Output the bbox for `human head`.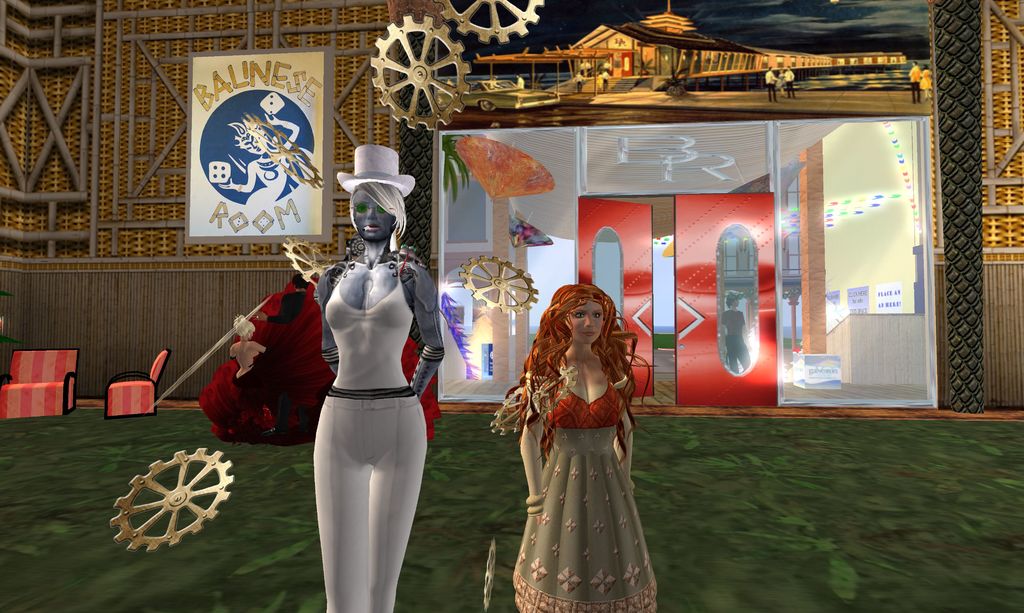
Rect(348, 180, 404, 250).
